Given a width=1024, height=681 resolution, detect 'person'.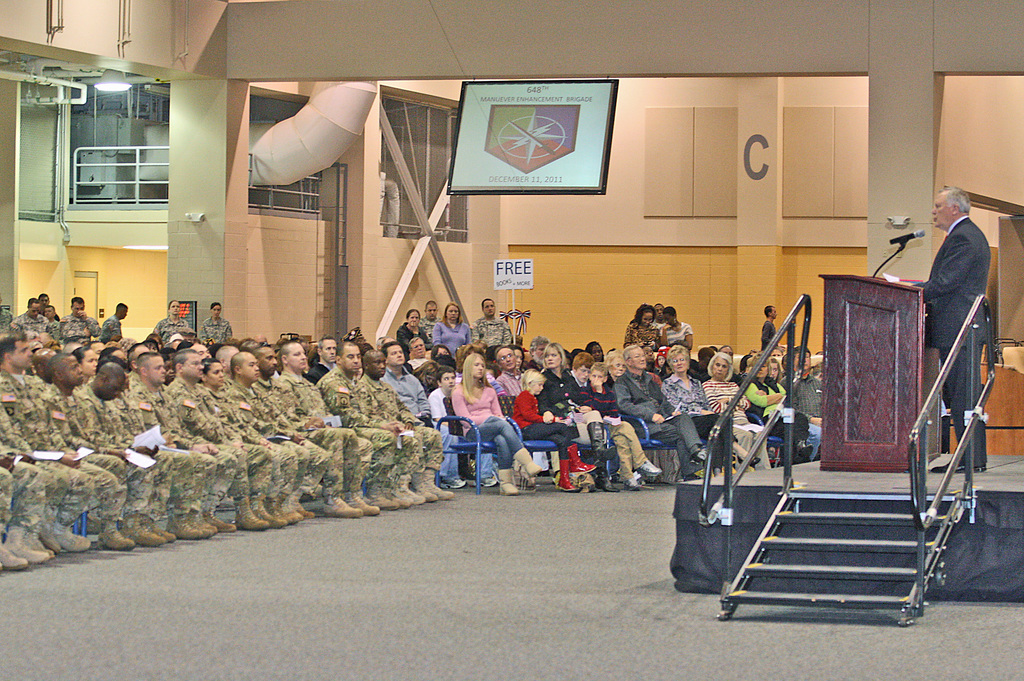
63, 294, 96, 338.
